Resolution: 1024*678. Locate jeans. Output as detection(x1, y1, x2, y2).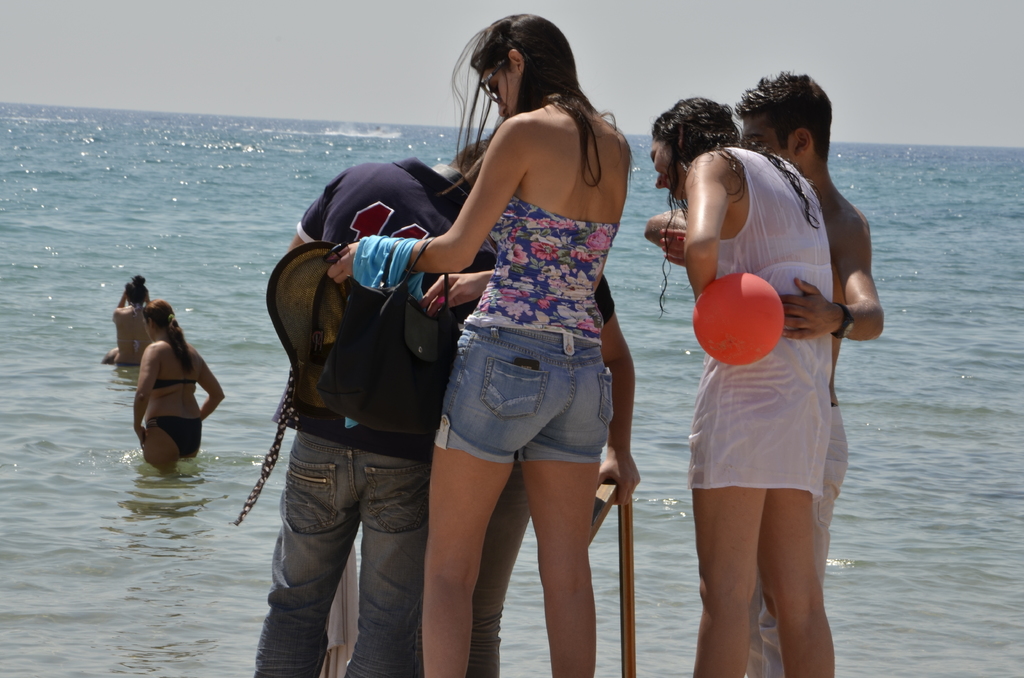
detection(263, 437, 435, 674).
